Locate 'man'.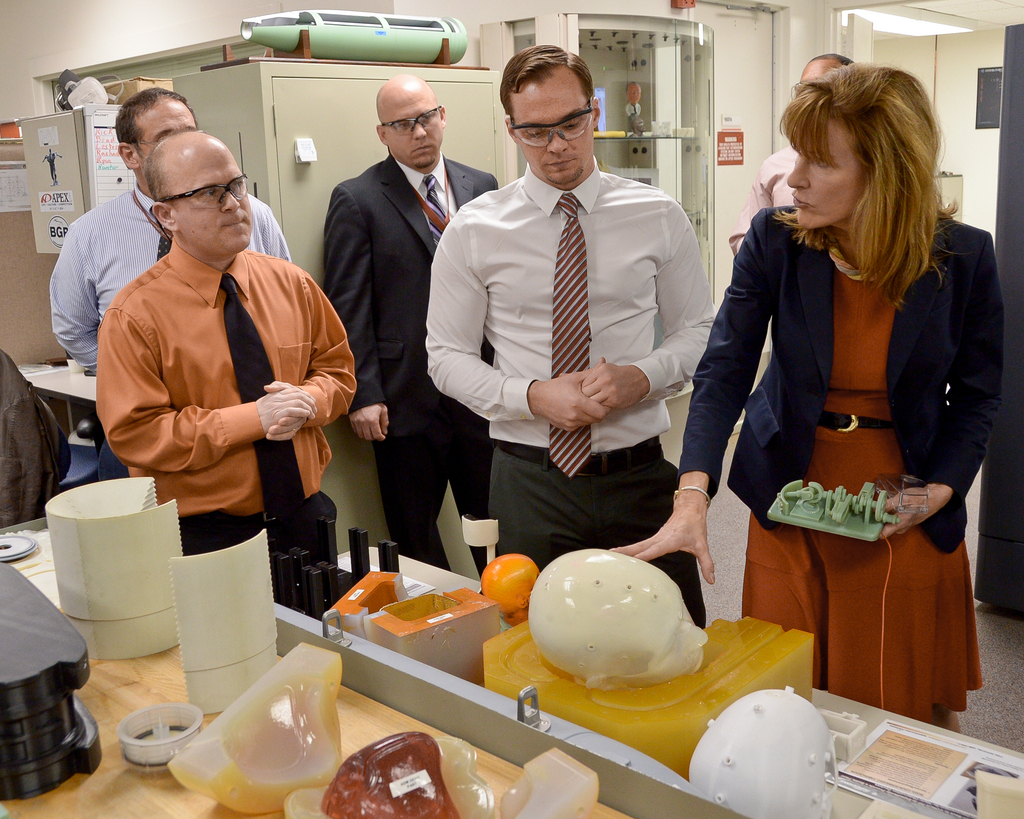
Bounding box: 58 83 291 480.
